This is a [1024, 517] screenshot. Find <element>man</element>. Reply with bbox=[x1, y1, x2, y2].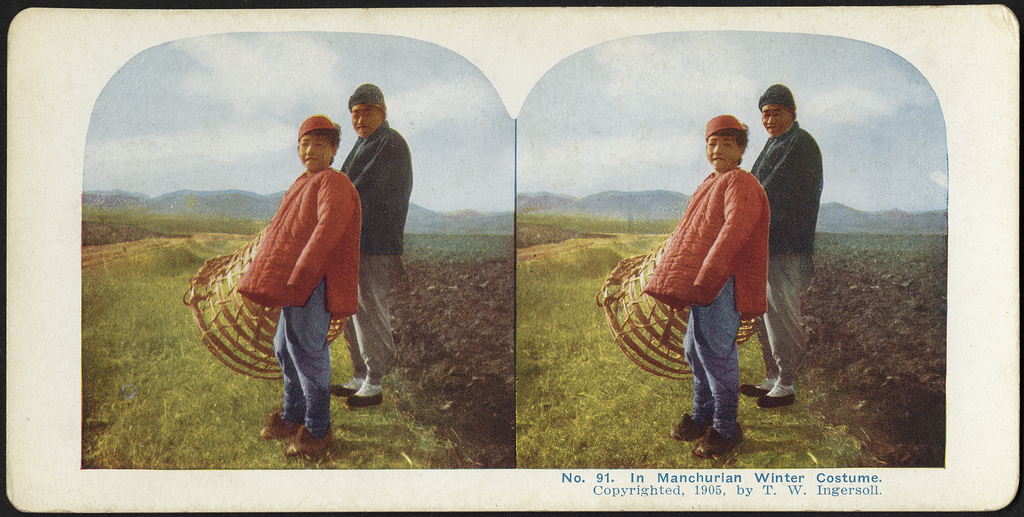
bbox=[332, 83, 412, 408].
